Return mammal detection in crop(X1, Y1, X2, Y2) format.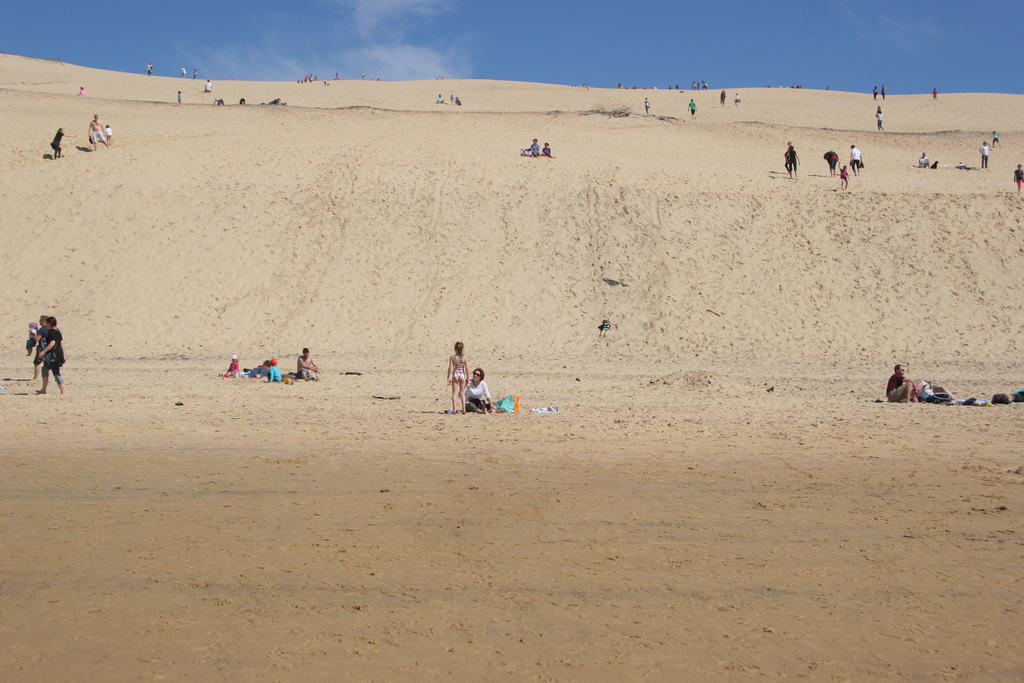
crop(840, 164, 851, 189).
